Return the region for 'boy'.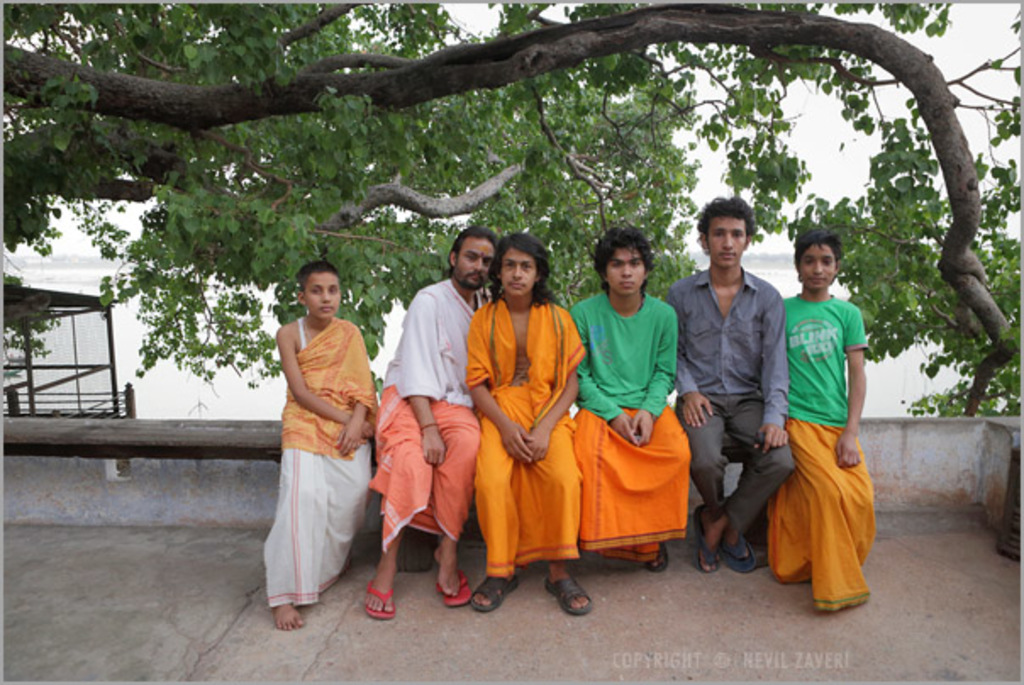
[754, 222, 890, 609].
